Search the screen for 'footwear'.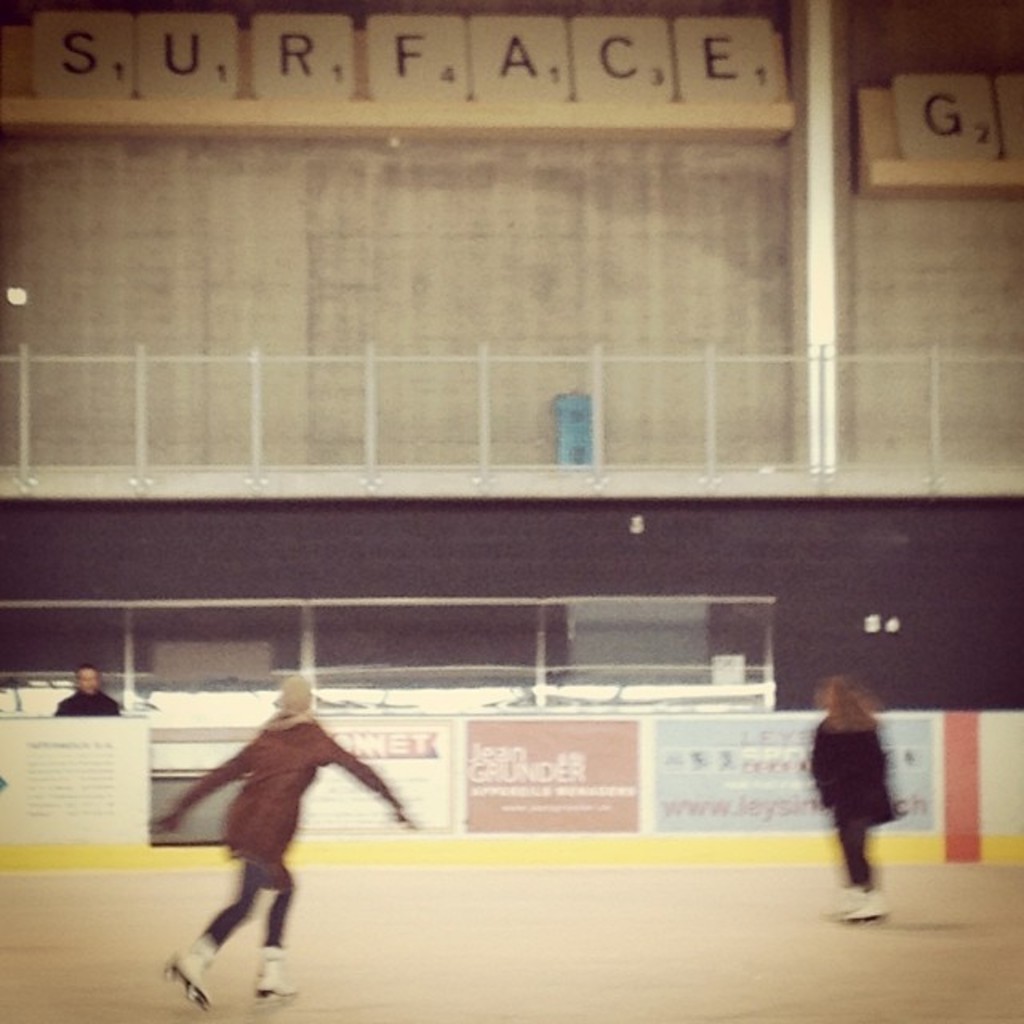
Found at pyautogui.locateOnScreen(256, 950, 293, 995).
